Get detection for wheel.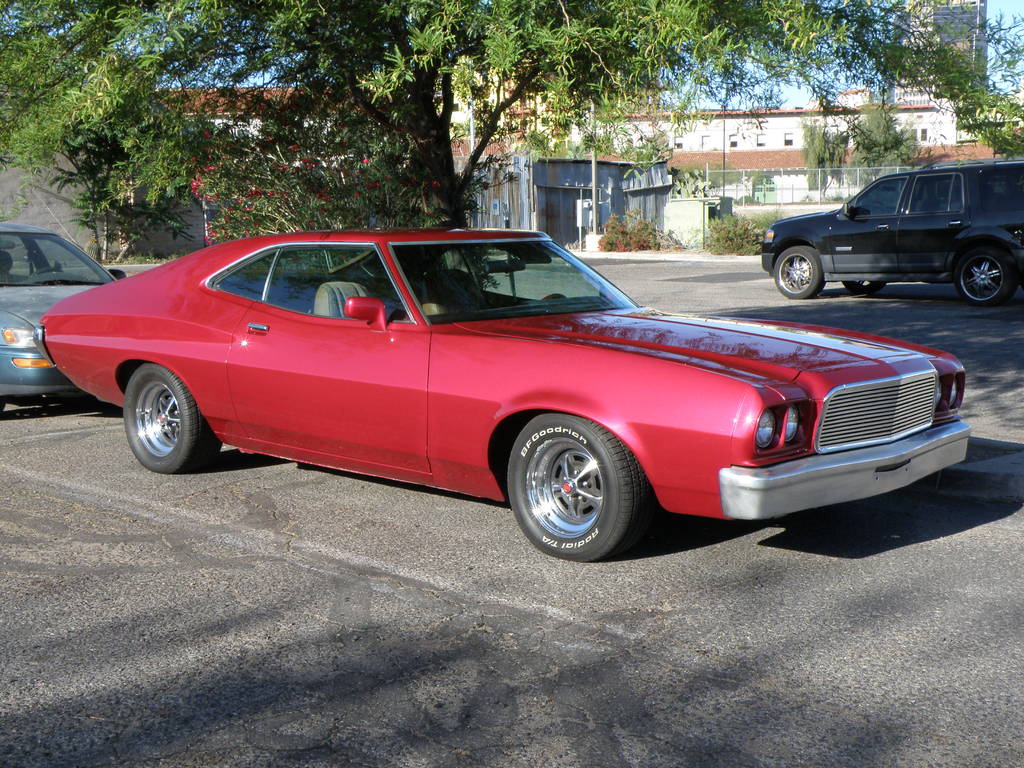
Detection: <region>123, 364, 220, 474</region>.
